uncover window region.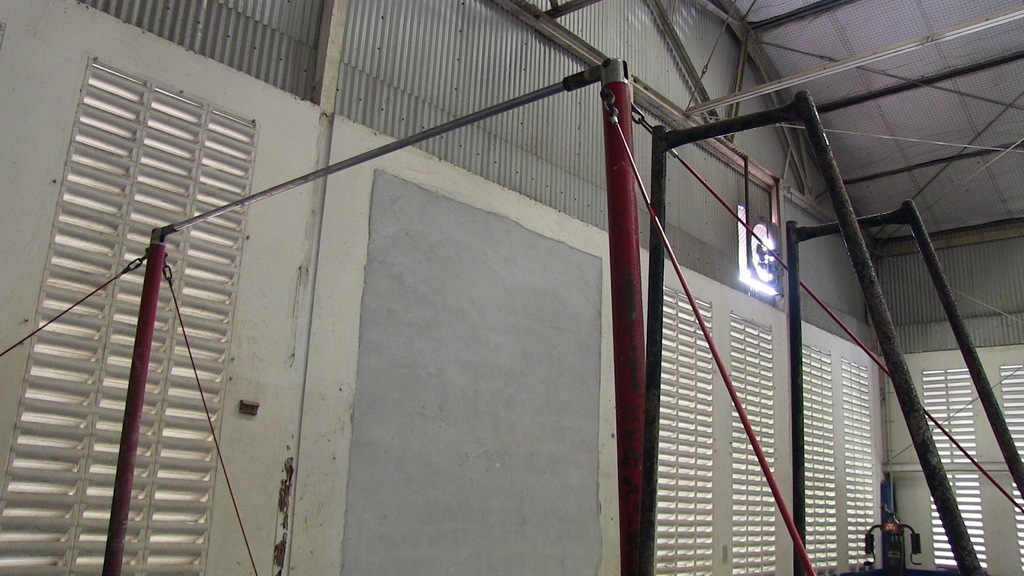
Uncovered: (660,282,714,572).
